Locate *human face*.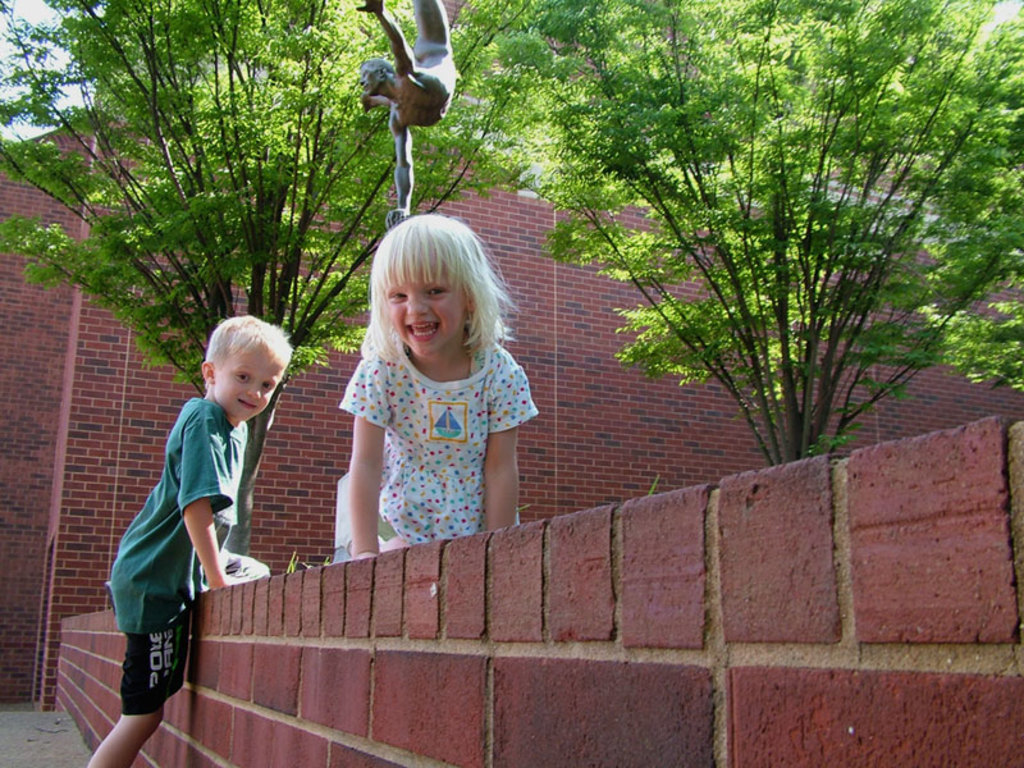
Bounding box: x1=216 y1=339 x2=283 y2=421.
